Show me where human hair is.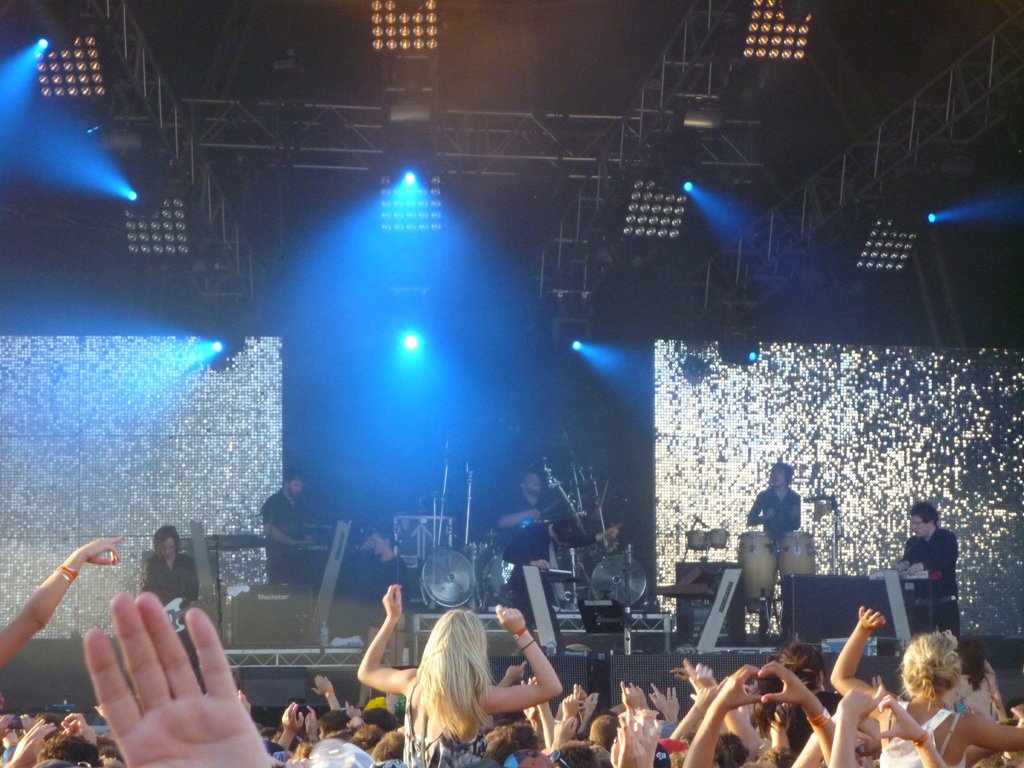
human hair is at (left=515, top=471, right=541, bottom=483).
